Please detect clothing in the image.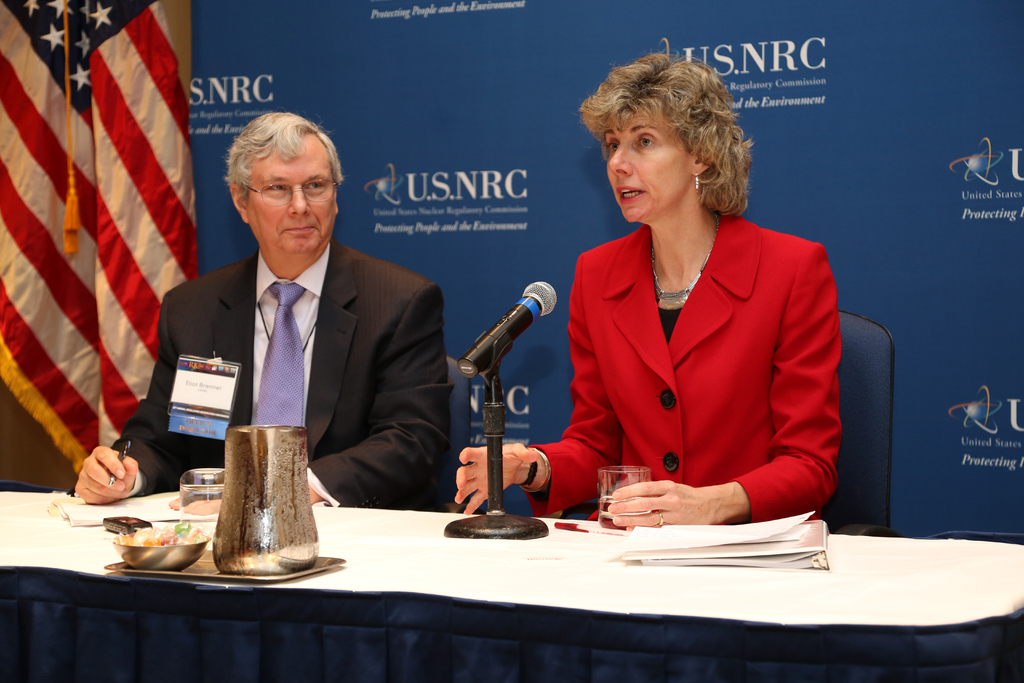
[x1=100, y1=237, x2=445, y2=513].
